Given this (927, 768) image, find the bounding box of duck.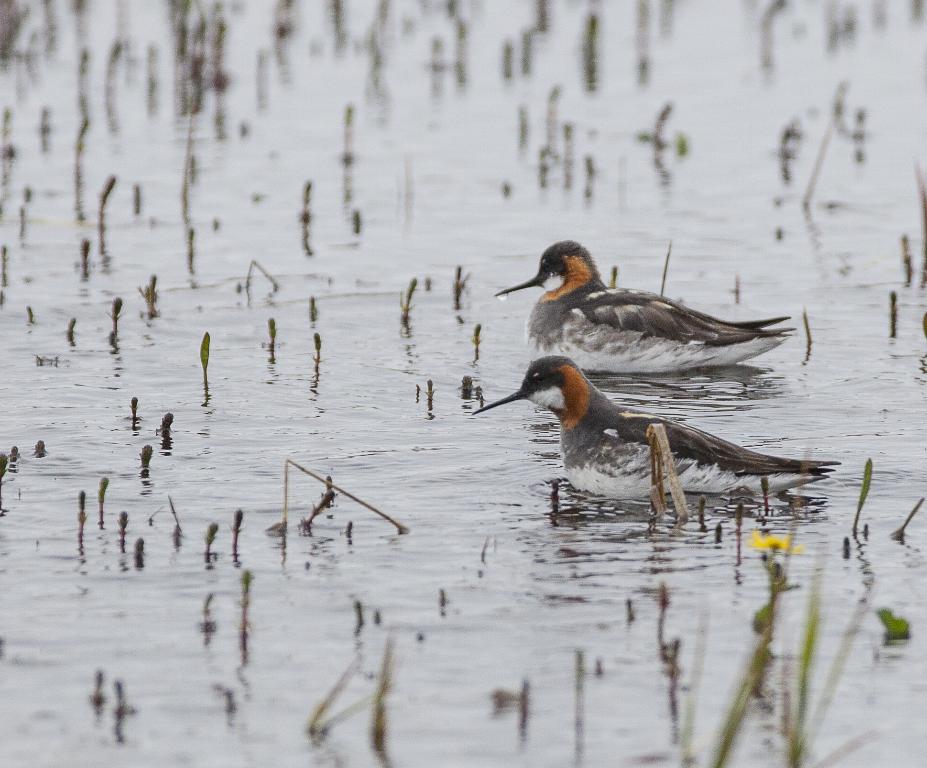
box=[494, 242, 801, 371].
